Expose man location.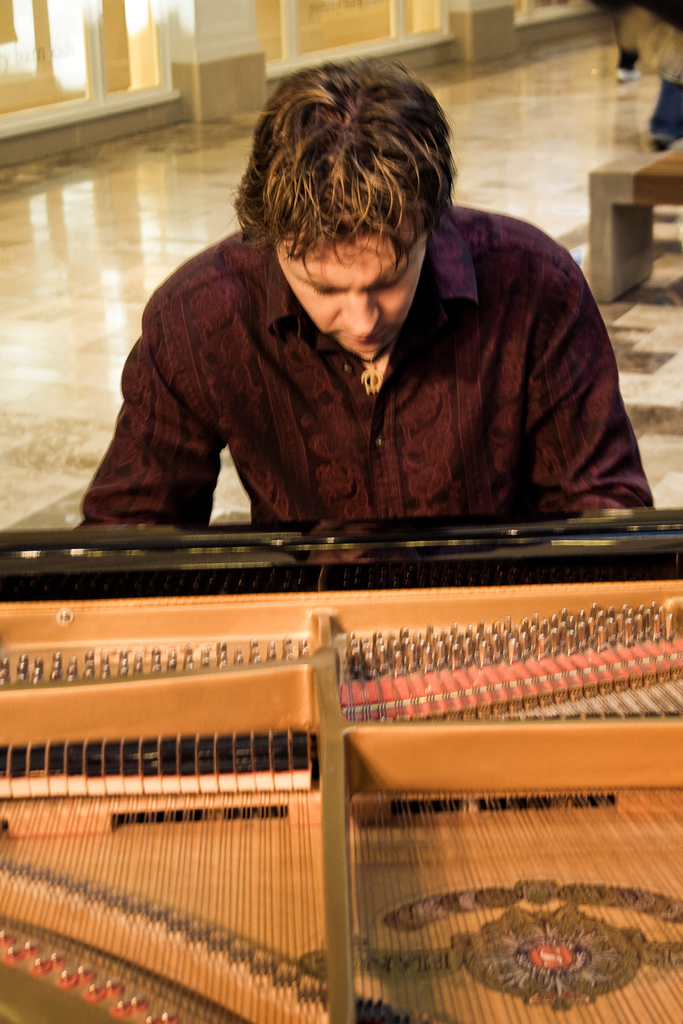
Exposed at box(72, 91, 643, 644).
